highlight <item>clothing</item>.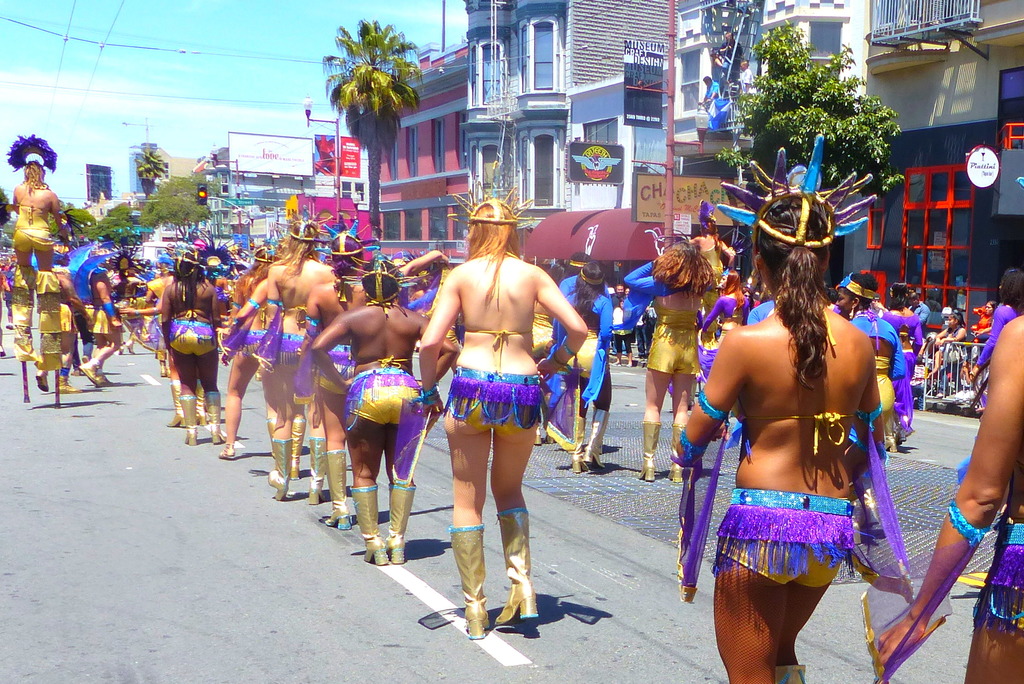
Highlighted region: <bbox>972, 302, 1022, 369</bbox>.
